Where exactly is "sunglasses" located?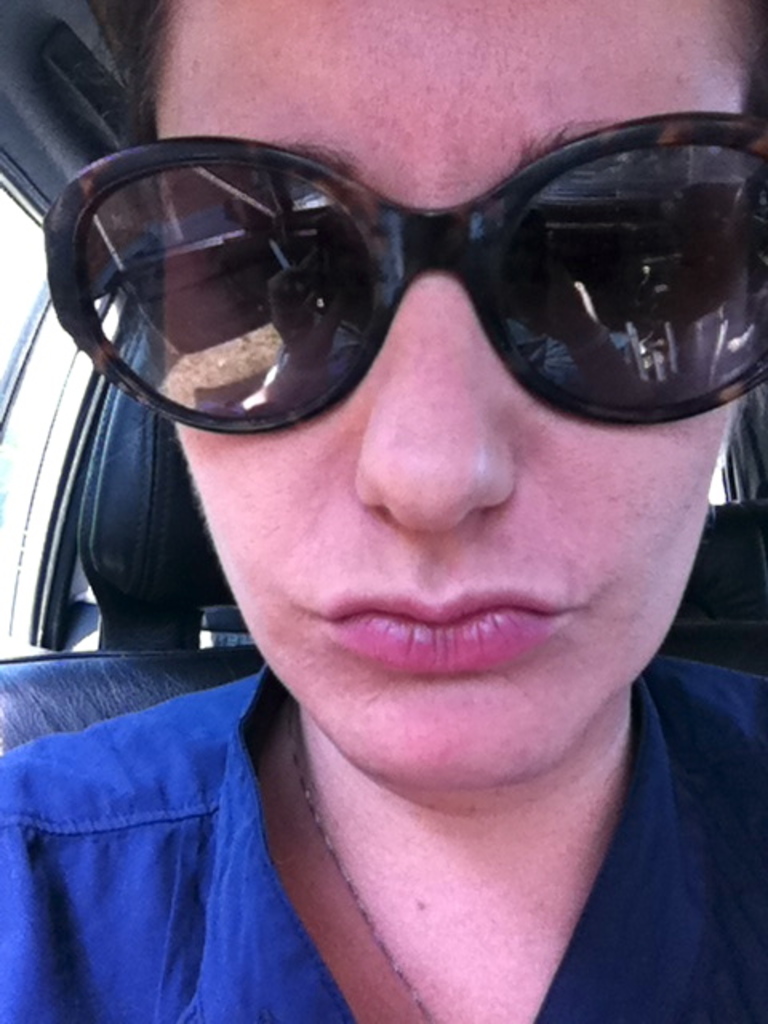
Its bounding box is pyautogui.locateOnScreen(46, 115, 767, 448).
